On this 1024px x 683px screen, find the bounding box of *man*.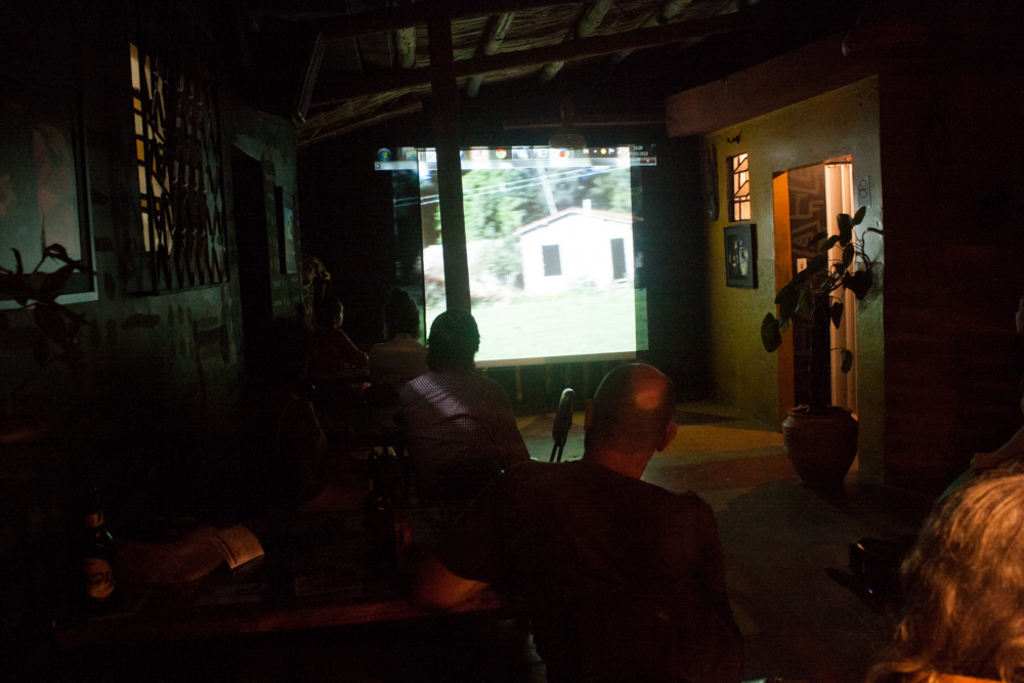
Bounding box: (x1=392, y1=311, x2=529, y2=496).
